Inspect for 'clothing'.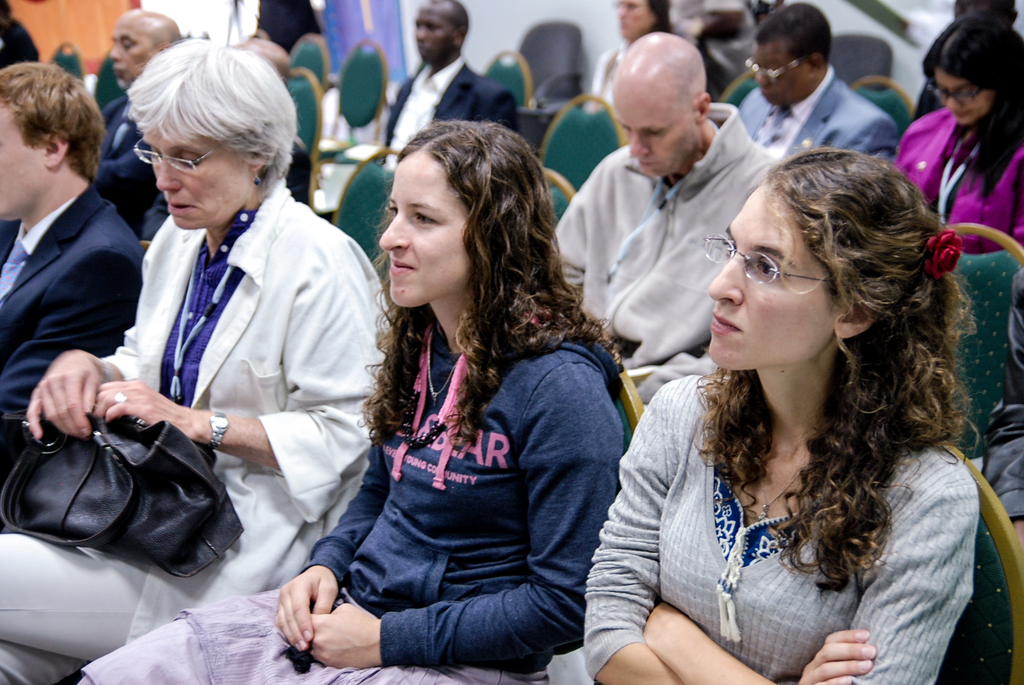
Inspection: x1=539, y1=363, x2=975, y2=684.
